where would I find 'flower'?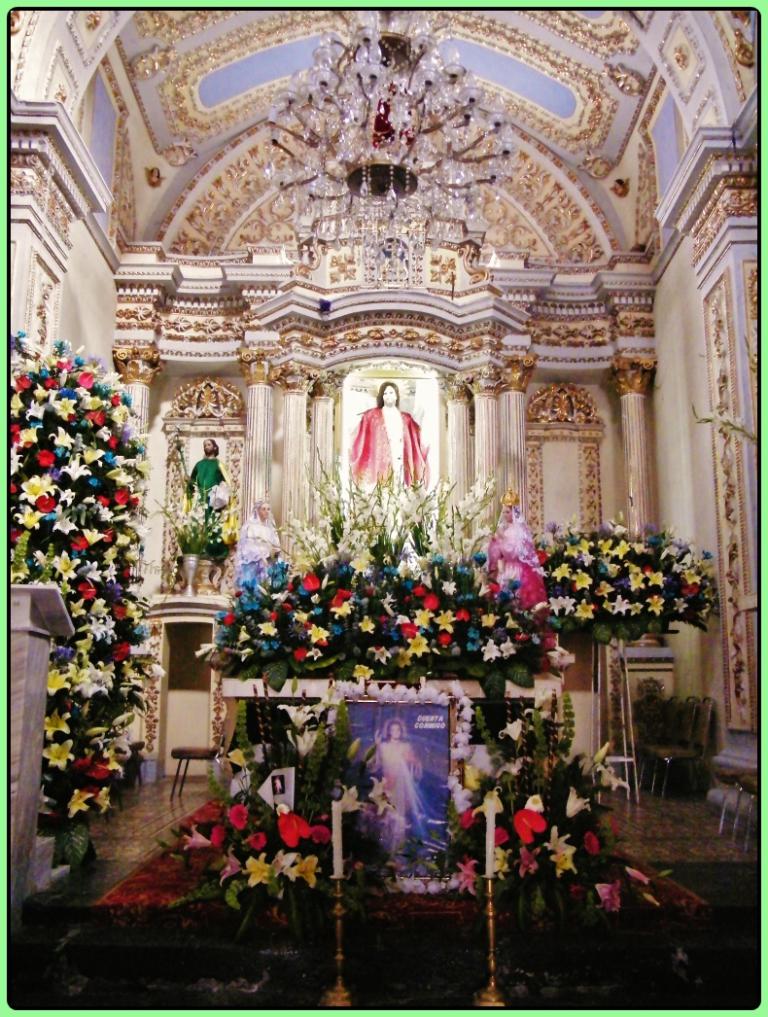
At {"x1": 457, "y1": 857, "x2": 485, "y2": 898}.
